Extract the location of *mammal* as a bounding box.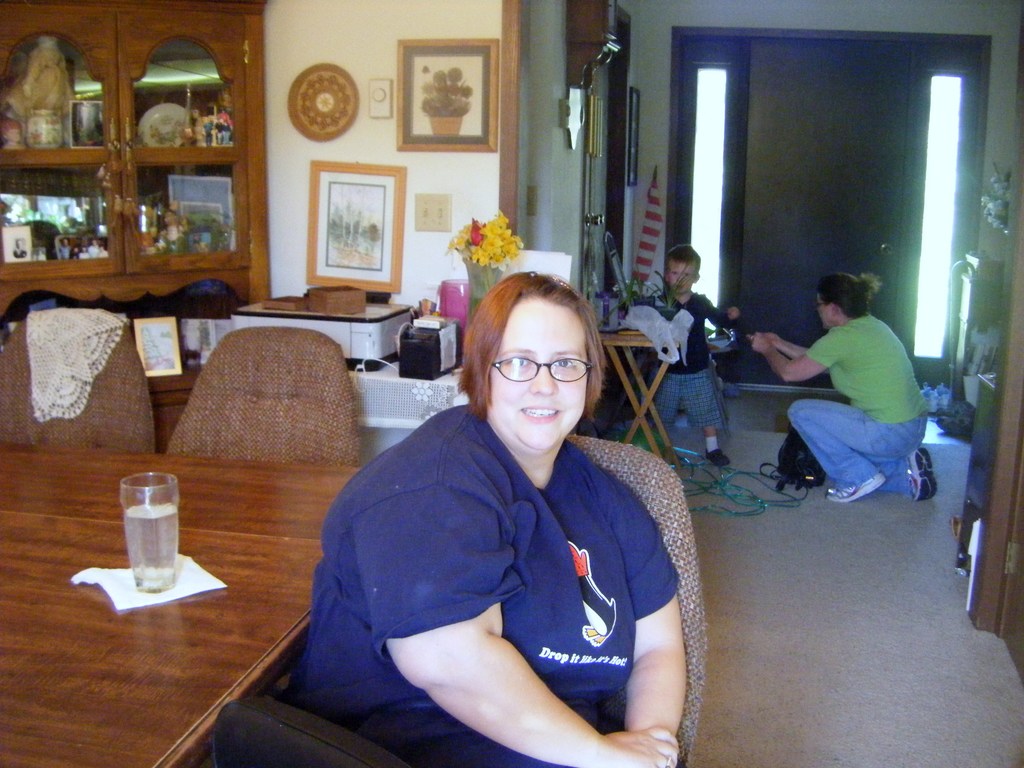
select_region(275, 258, 717, 767).
